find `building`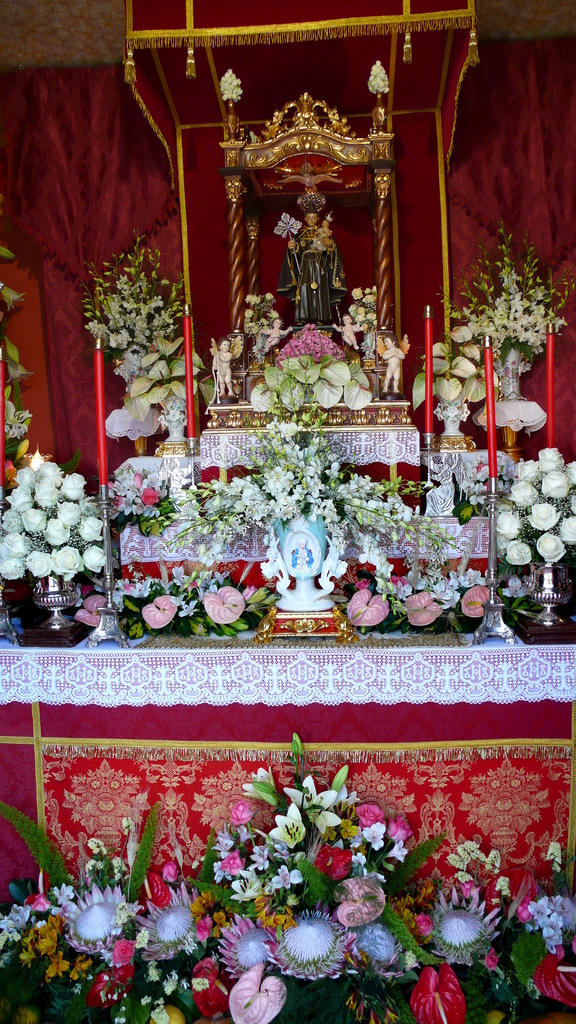
(0, 0, 575, 1023)
